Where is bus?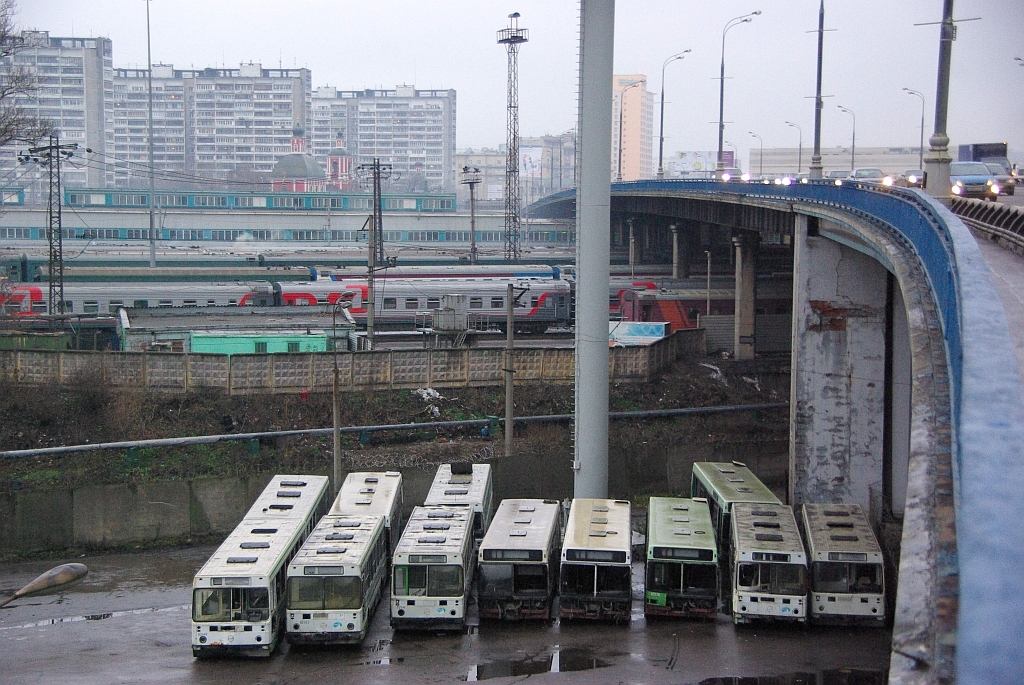
329/467/406/532.
